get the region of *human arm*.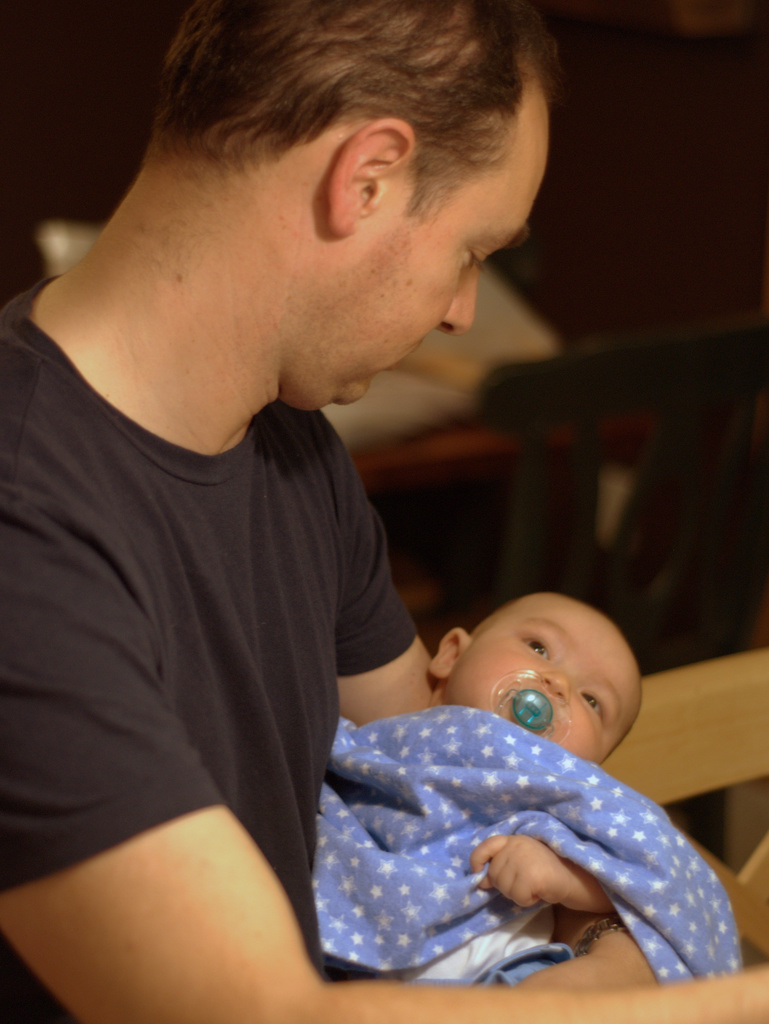
rect(304, 419, 523, 764).
